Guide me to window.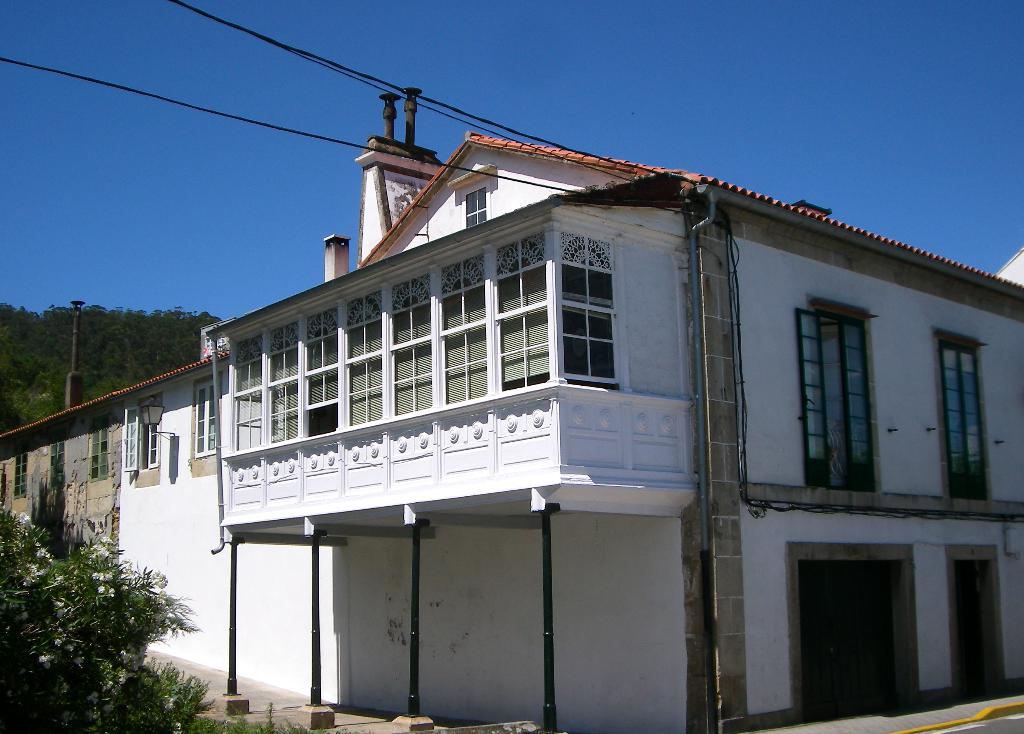
Guidance: Rect(49, 430, 68, 491).
